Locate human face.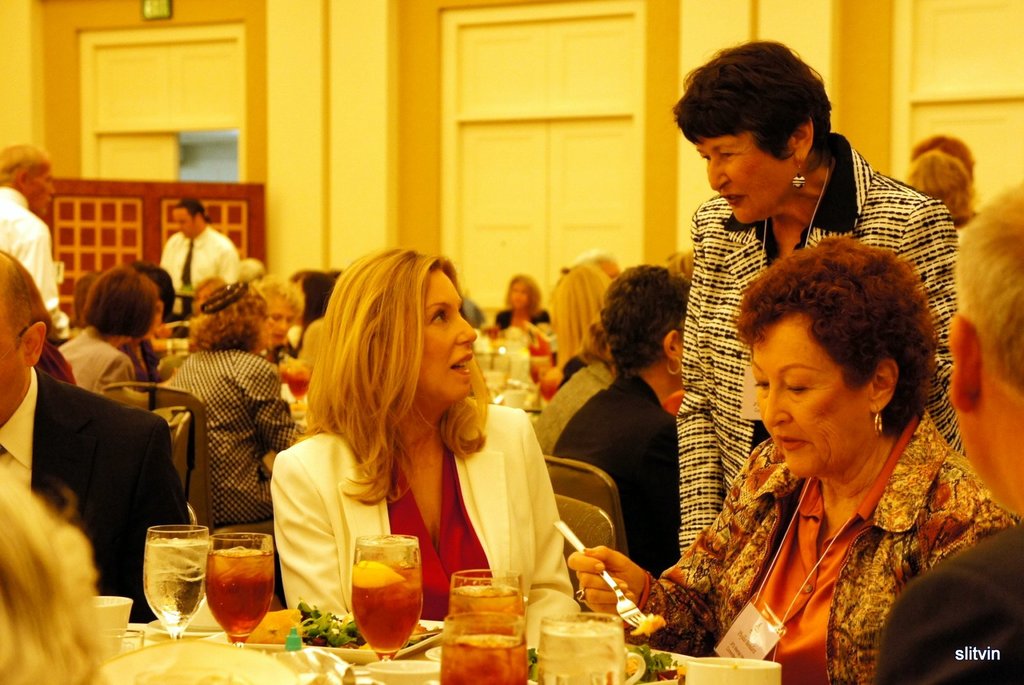
Bounding box: {"x1": 172, "y1": 209, "x2": 205, "y2": 236}.
